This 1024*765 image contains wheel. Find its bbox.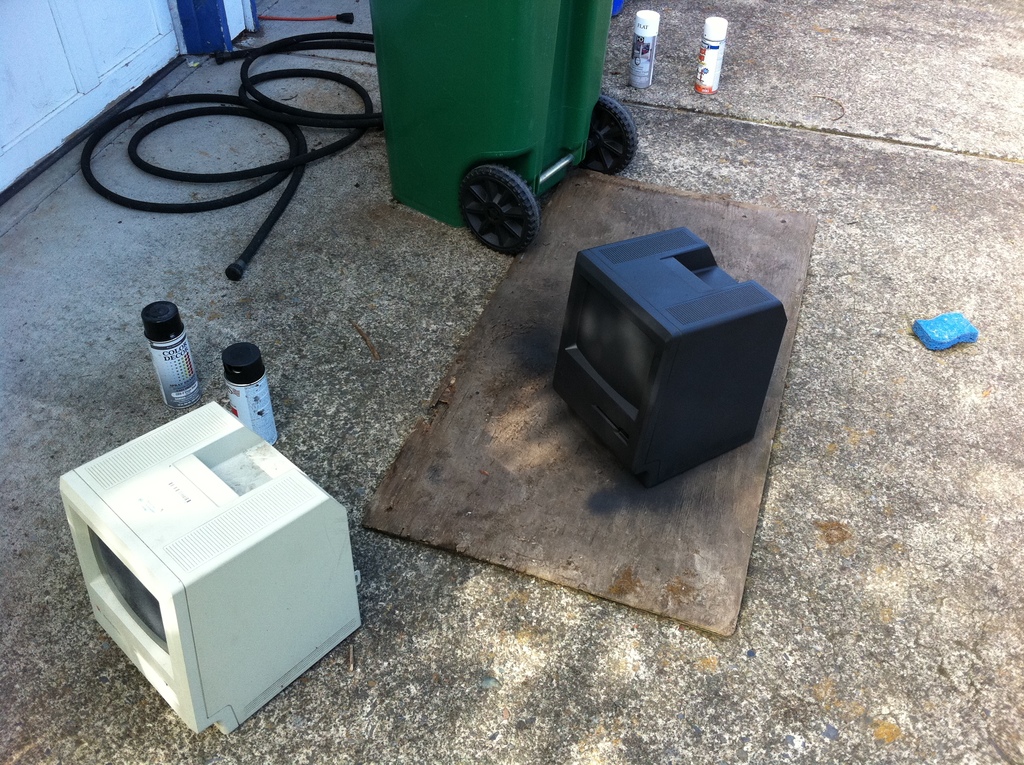
box=[573, 96, 639, 176].
